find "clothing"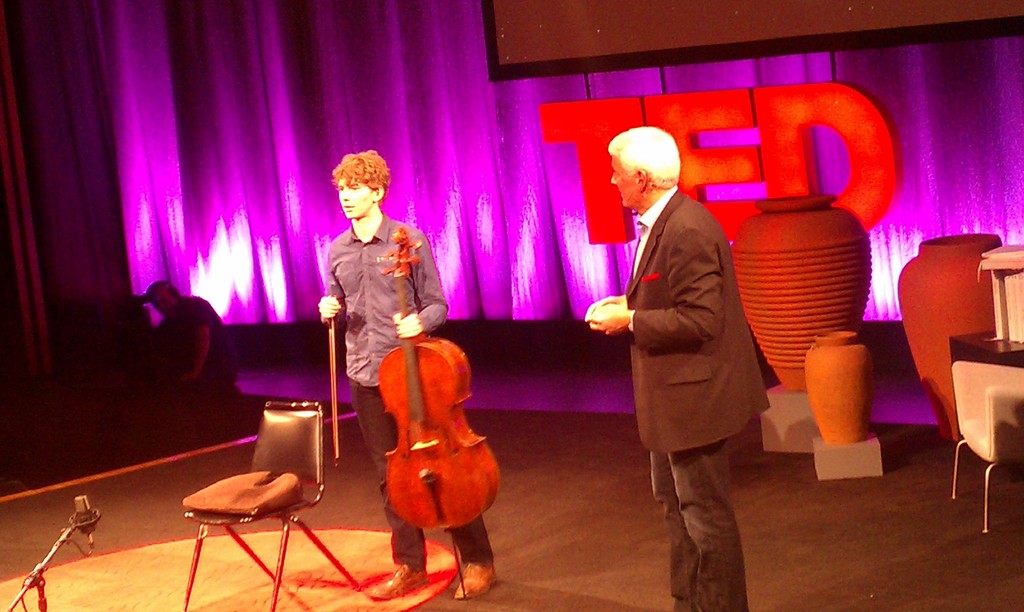
bbox=(597, 140, 767, 551)
